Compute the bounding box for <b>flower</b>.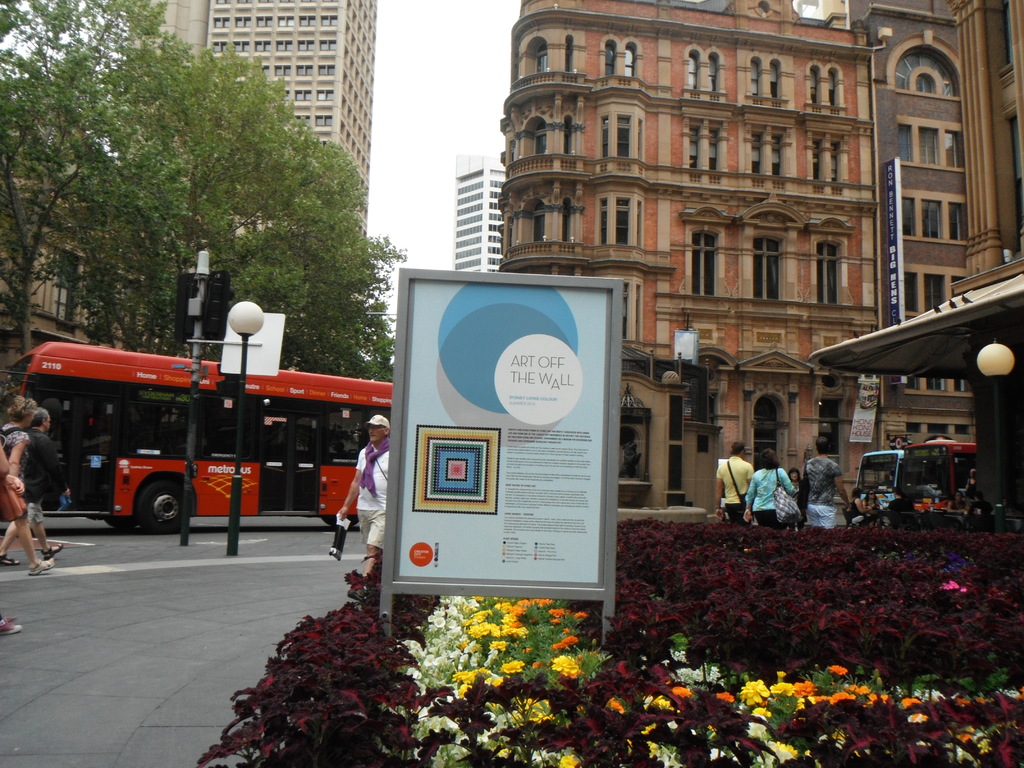
897:693:920:709.
